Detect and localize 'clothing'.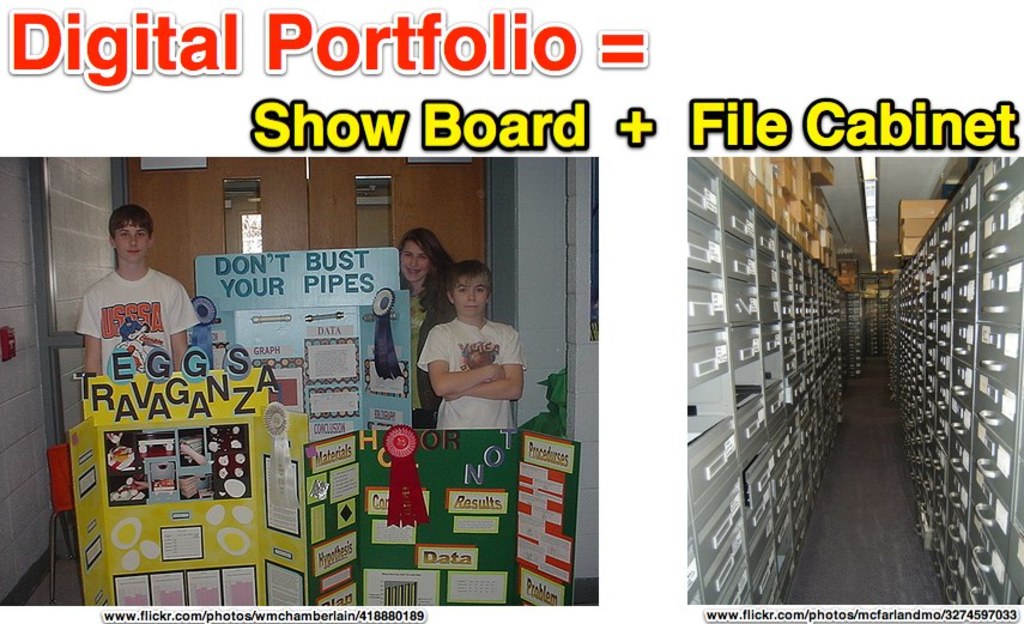
Localized at l=413, t=308, r=525, b=431.
